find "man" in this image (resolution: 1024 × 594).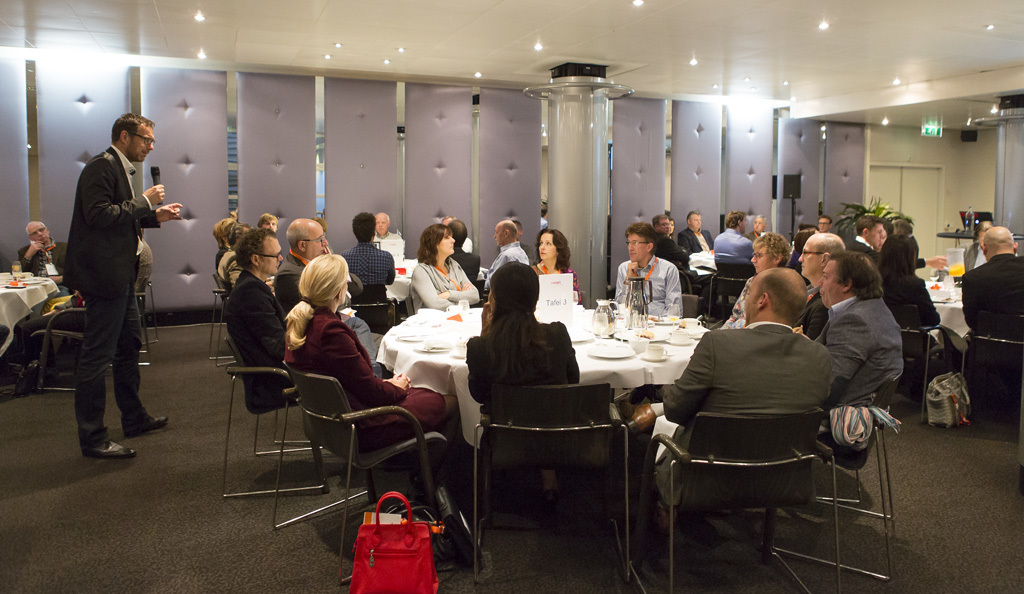
x1=845 y1=214 x2=887 y2=291.
